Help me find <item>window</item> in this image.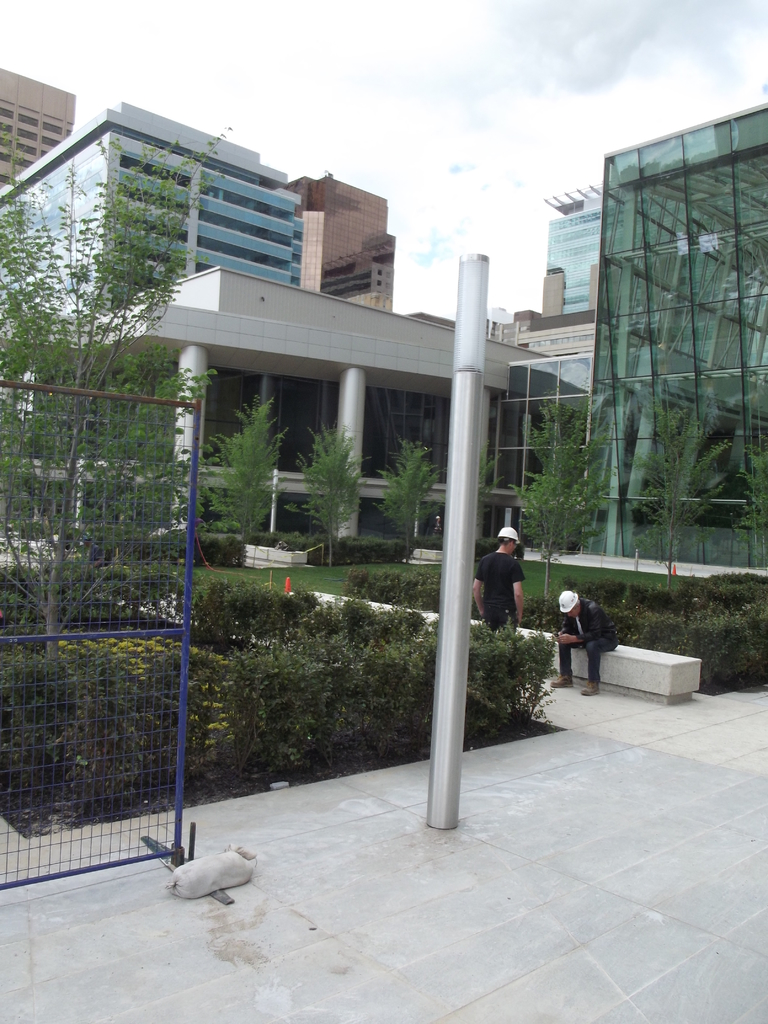
Found it: 0, 93, 70, 202.
